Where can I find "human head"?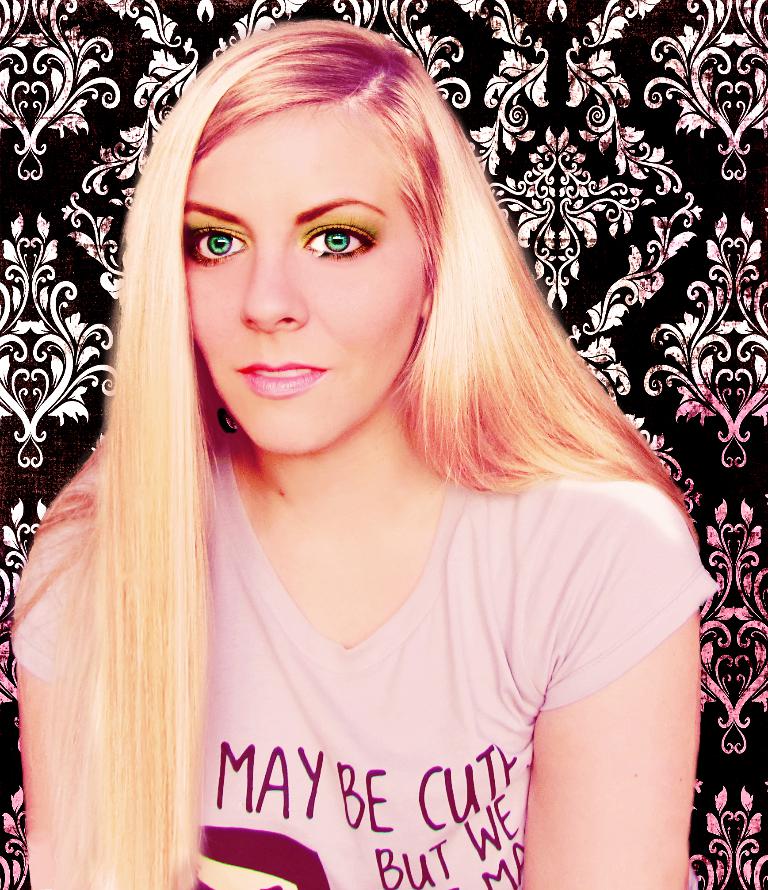
You can find it at bbox=[7, 19, 695, 889].
